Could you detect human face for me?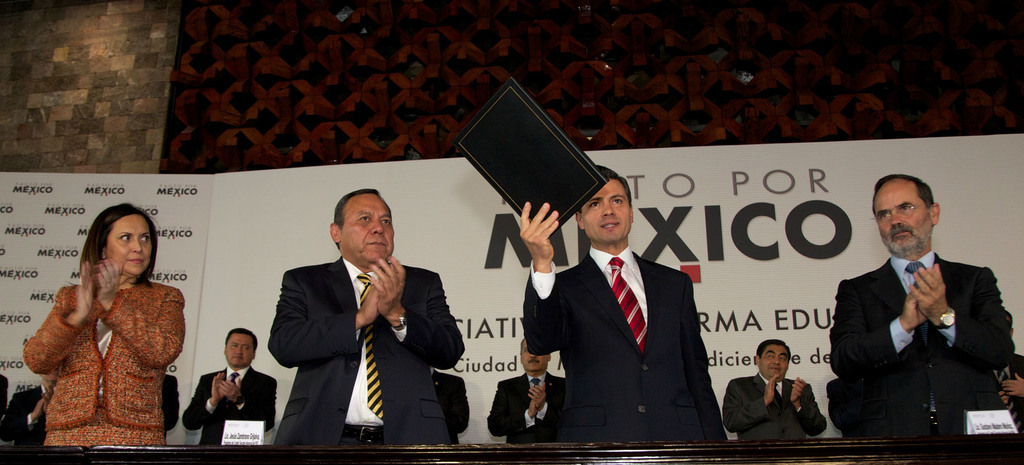
Detection result: crop(108, 221, 151, 275).
